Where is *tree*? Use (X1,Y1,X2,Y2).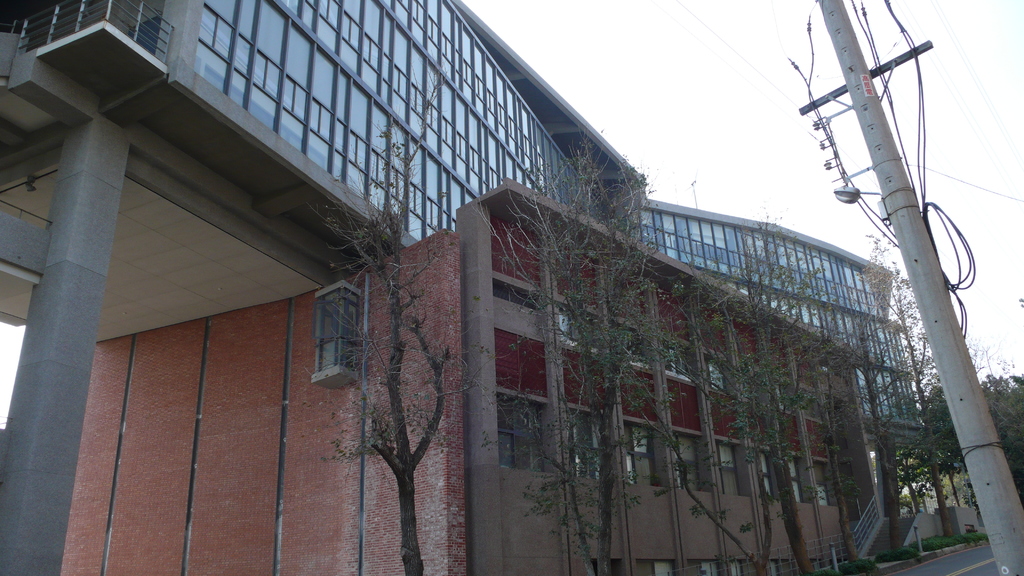
(302,152,501,556).
